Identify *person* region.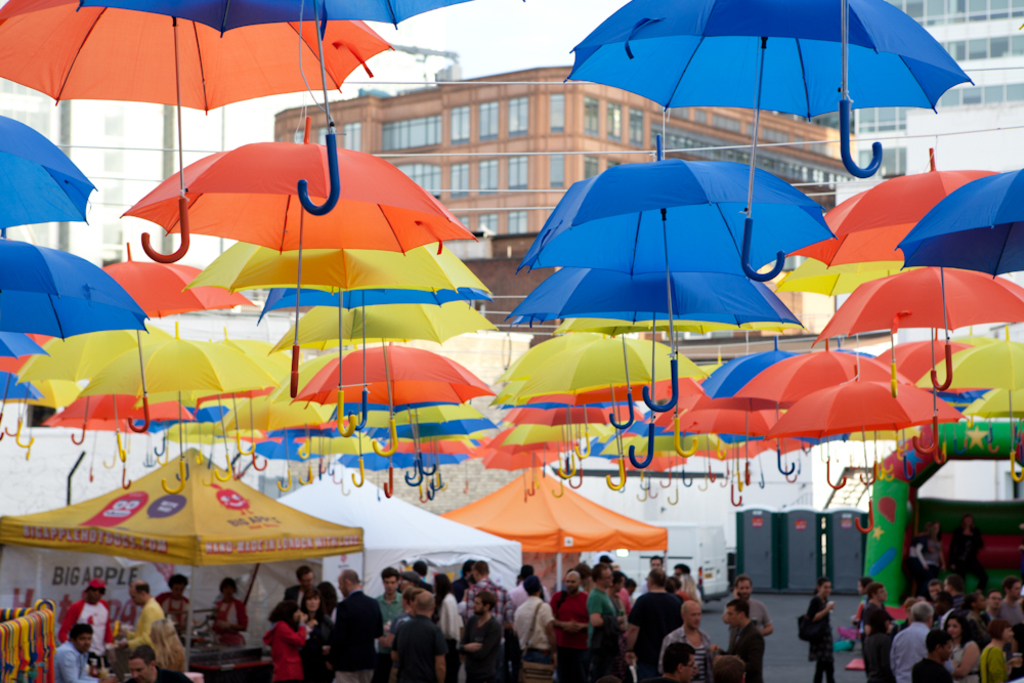
Region: region(669, 602, 711, 678).
